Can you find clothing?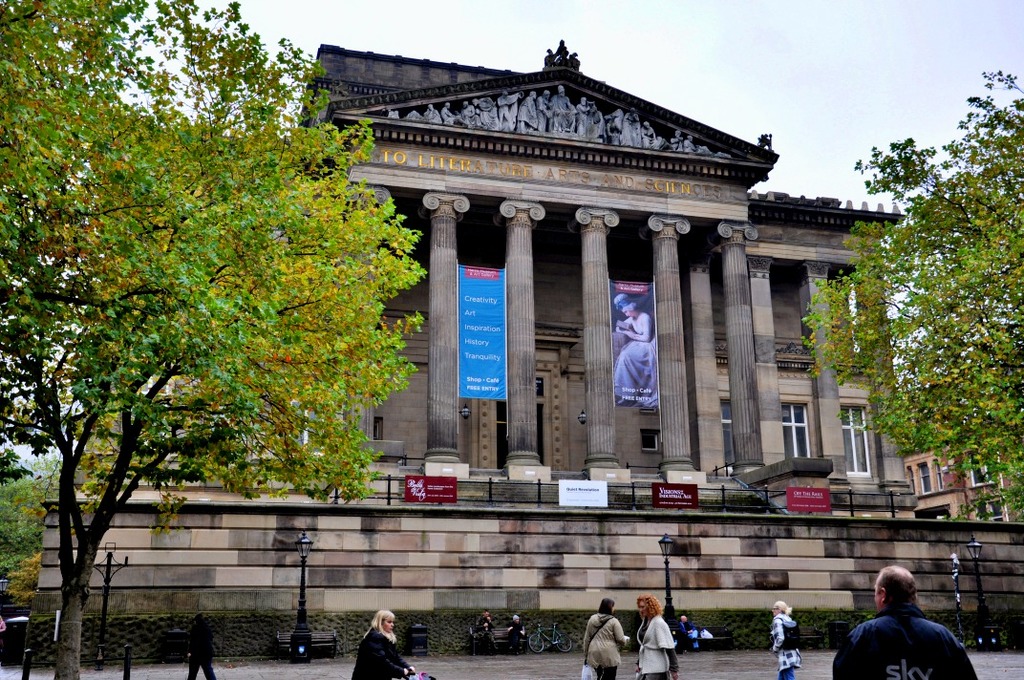
Yes, bounding box: <bbox>831, 600, 979, 679</bbox>.
